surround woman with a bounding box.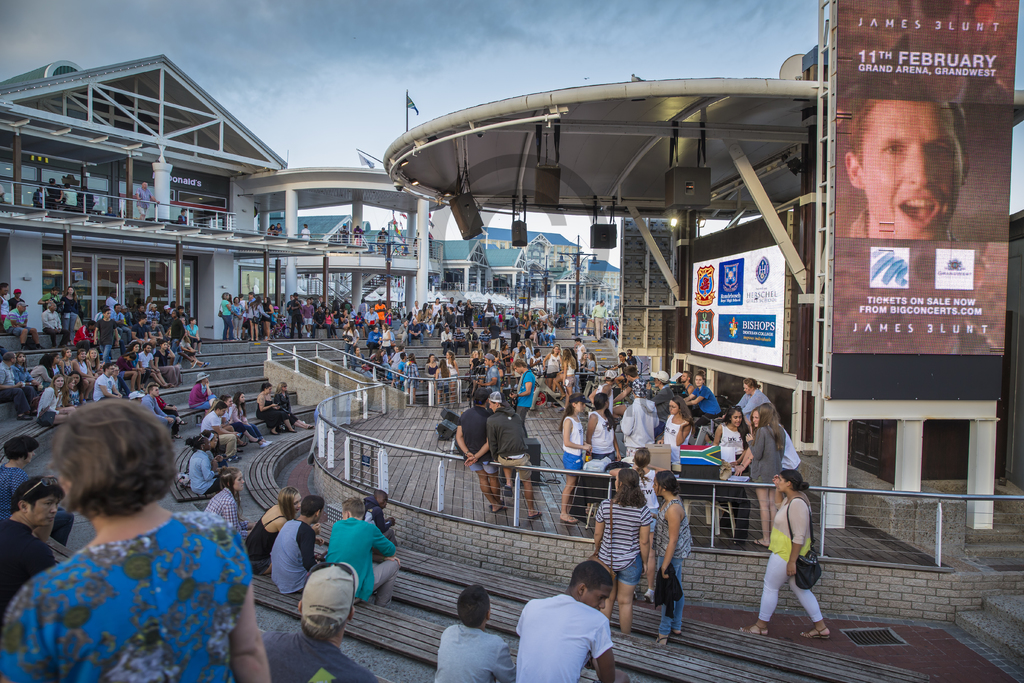
select_region(463, 298, 474, 327).
